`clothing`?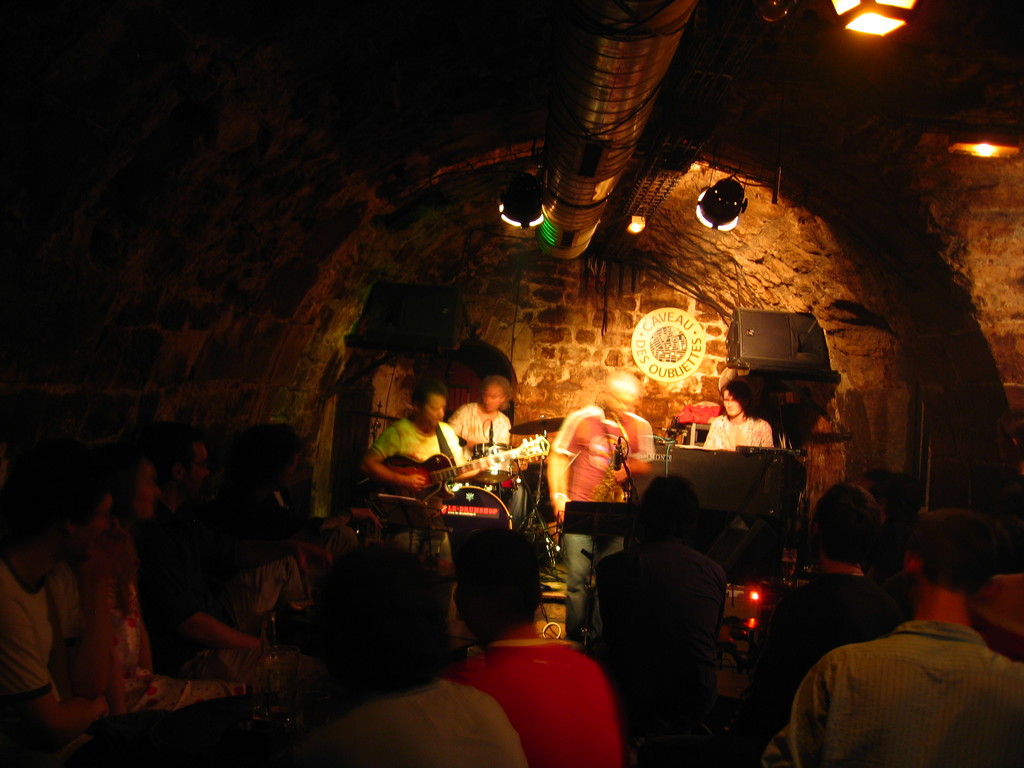
0, 554, 79, 766
